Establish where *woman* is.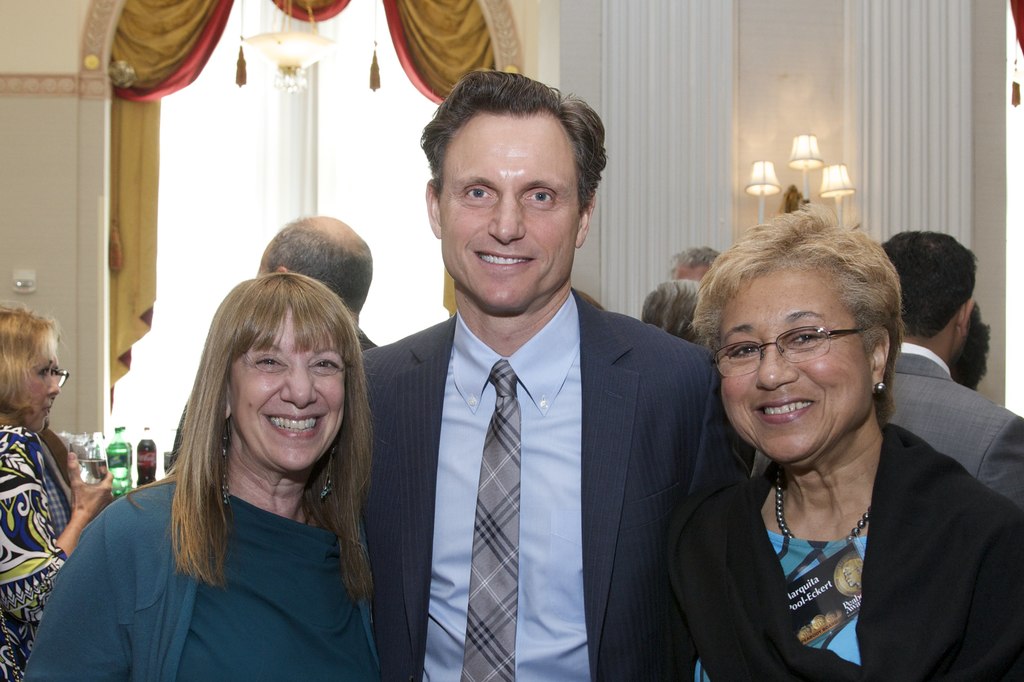
Established at 643/278/707/347.
